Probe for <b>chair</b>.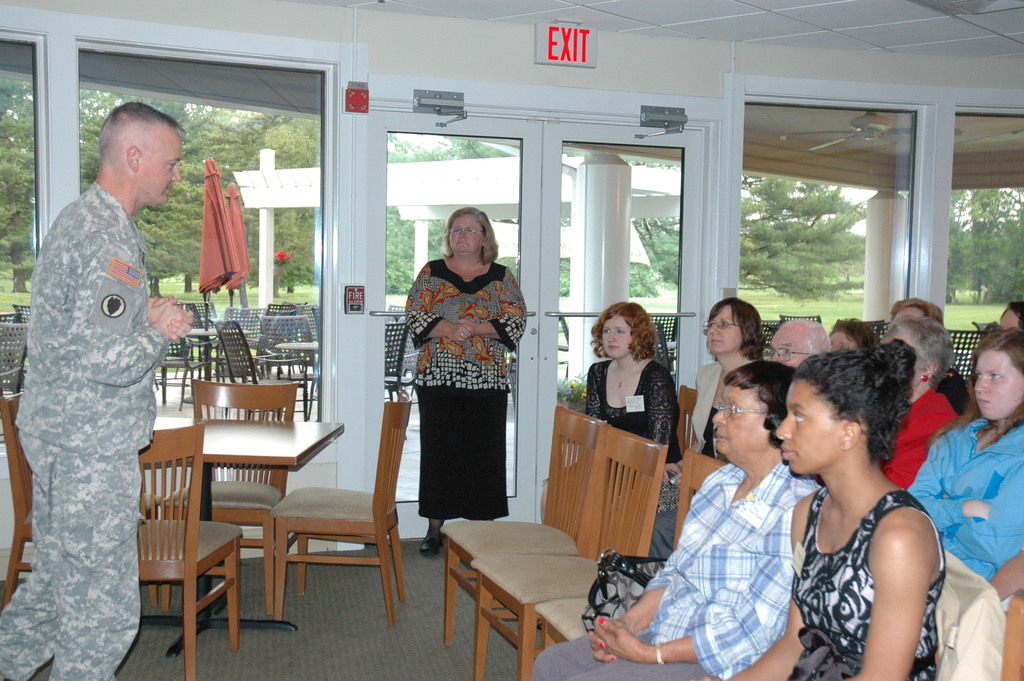
Probe result: (x1=271, y1=400, x2=415, y2=626).
